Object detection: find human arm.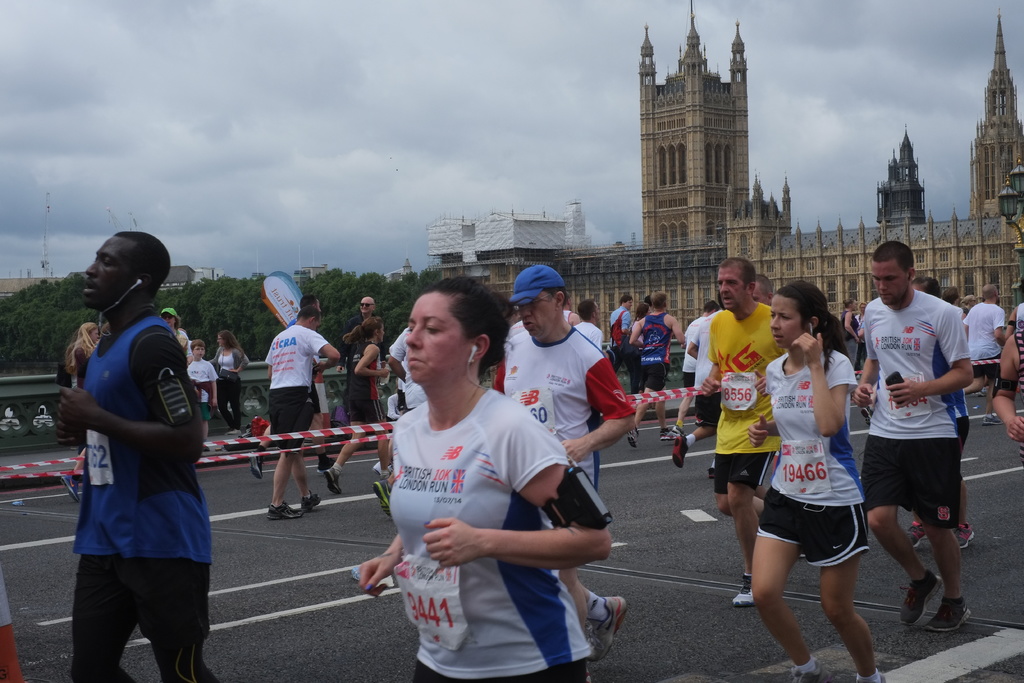
BBox(1000, 302, 1020, 347).
